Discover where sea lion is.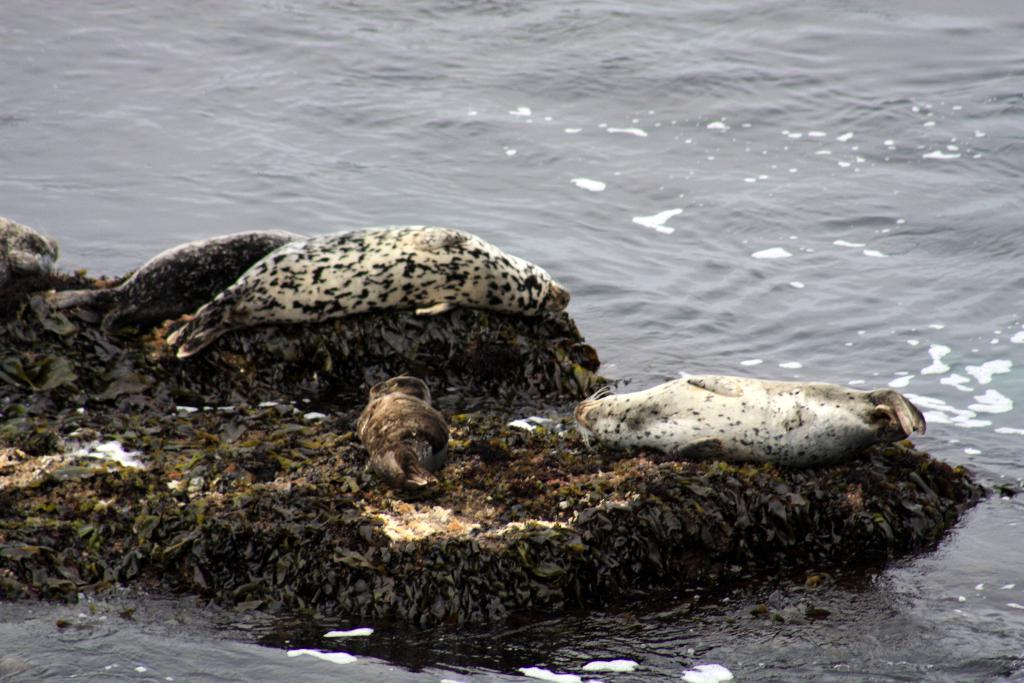
Discovered at bbox(0, 210, 70, 310).
